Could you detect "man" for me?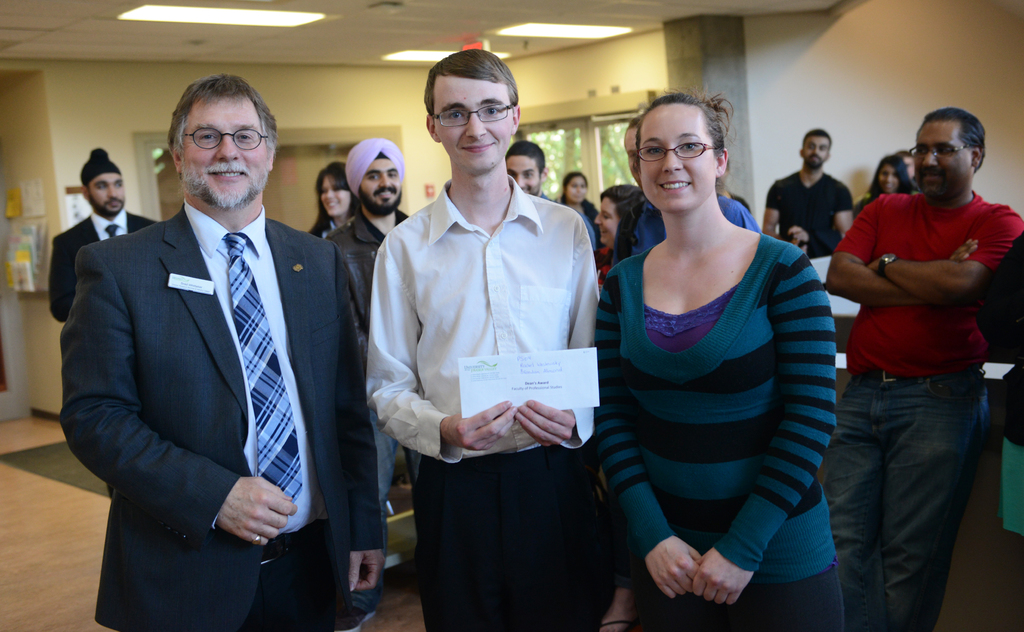
Detection result: box(44, 142, 161, 328).
